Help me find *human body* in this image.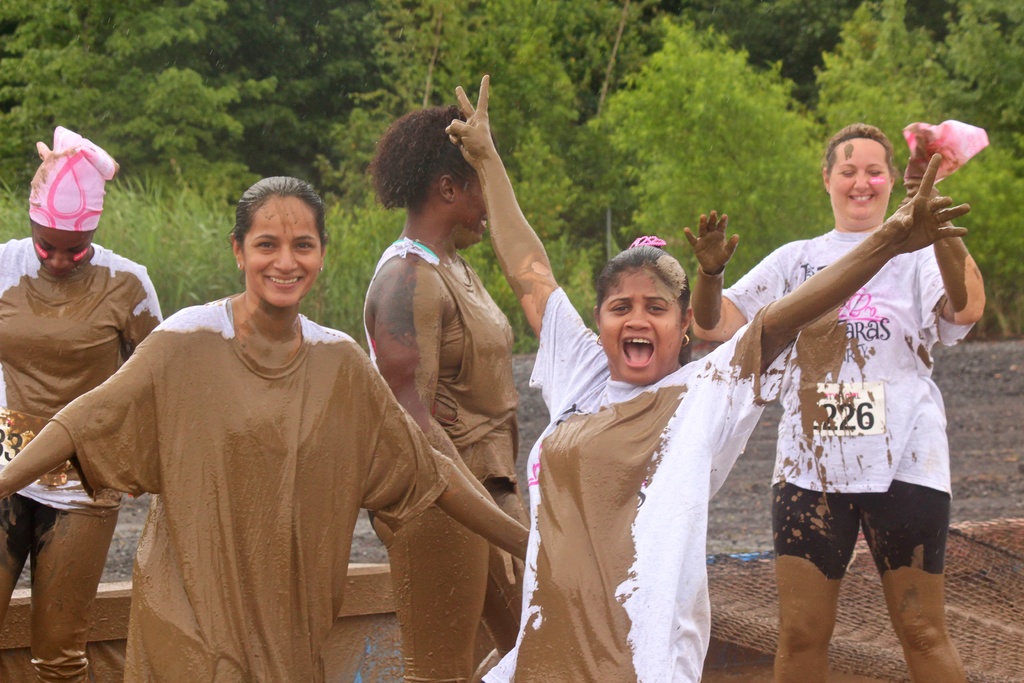
Found it: (x1=0, y1=163, x2=539, y2=682).
